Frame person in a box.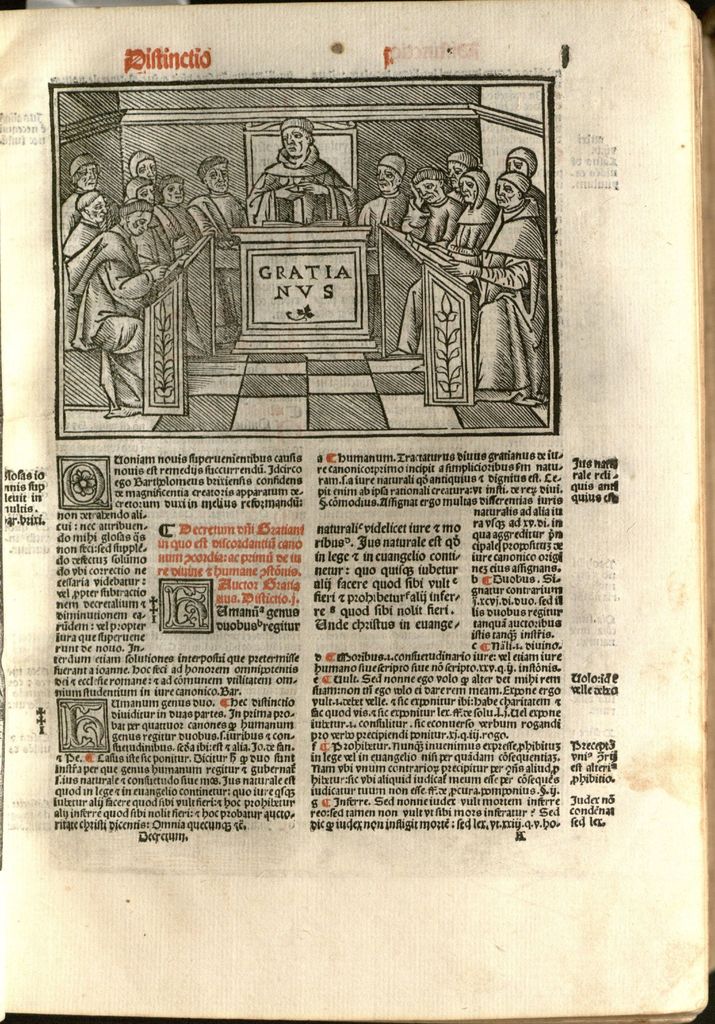
(left=511, top=140, right=556, bottom=204).
